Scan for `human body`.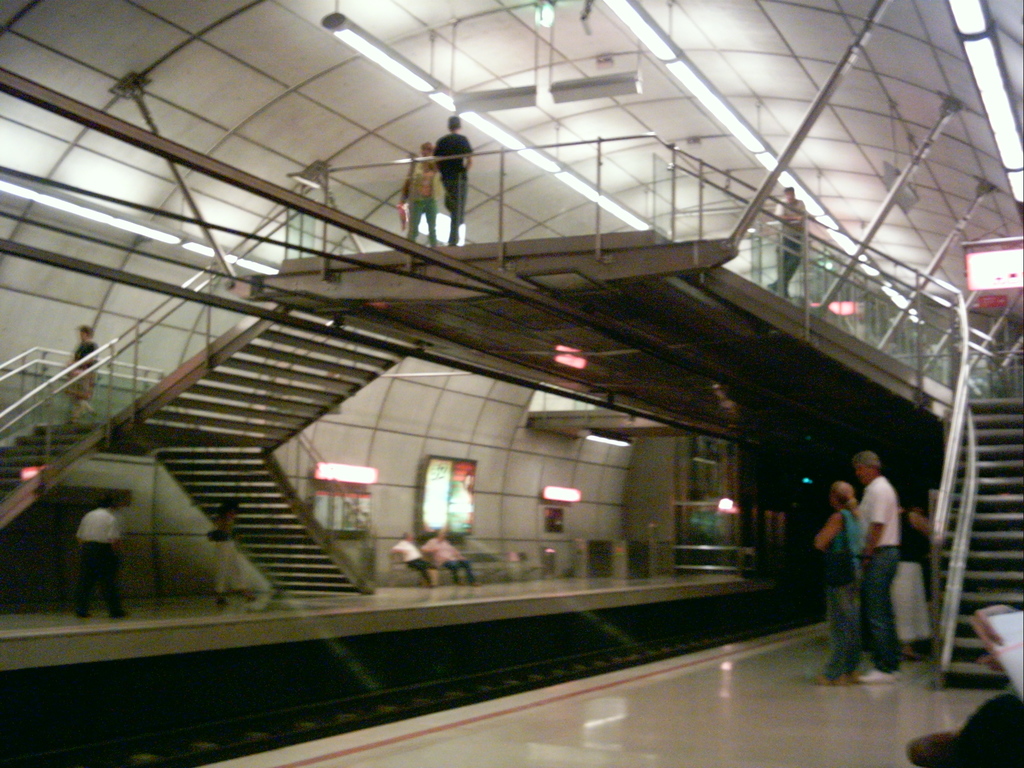
Scan result: 436,115,468,245.
